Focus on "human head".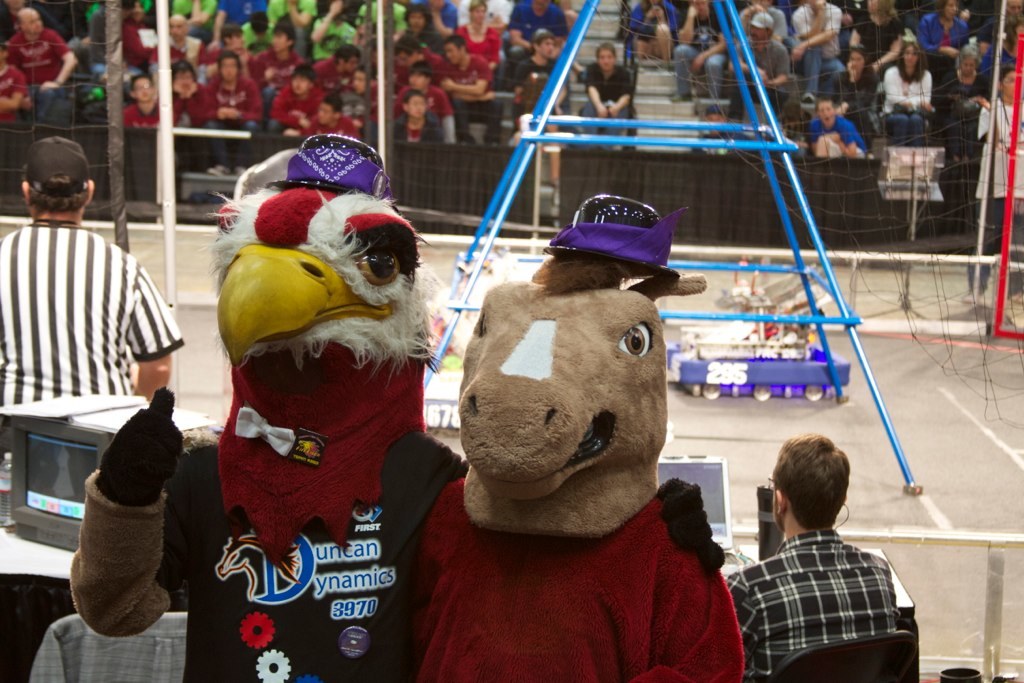
Focused at locate(14, 6, 46, 36).
